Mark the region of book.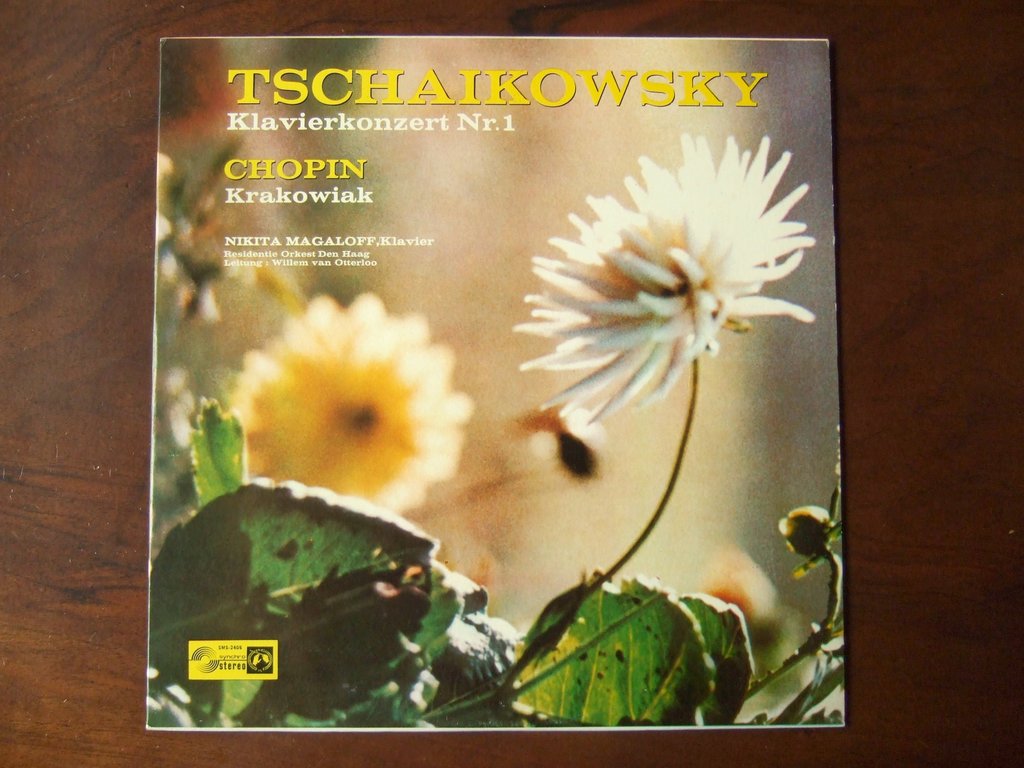
Region: locate(136, 31, 834, 722).
